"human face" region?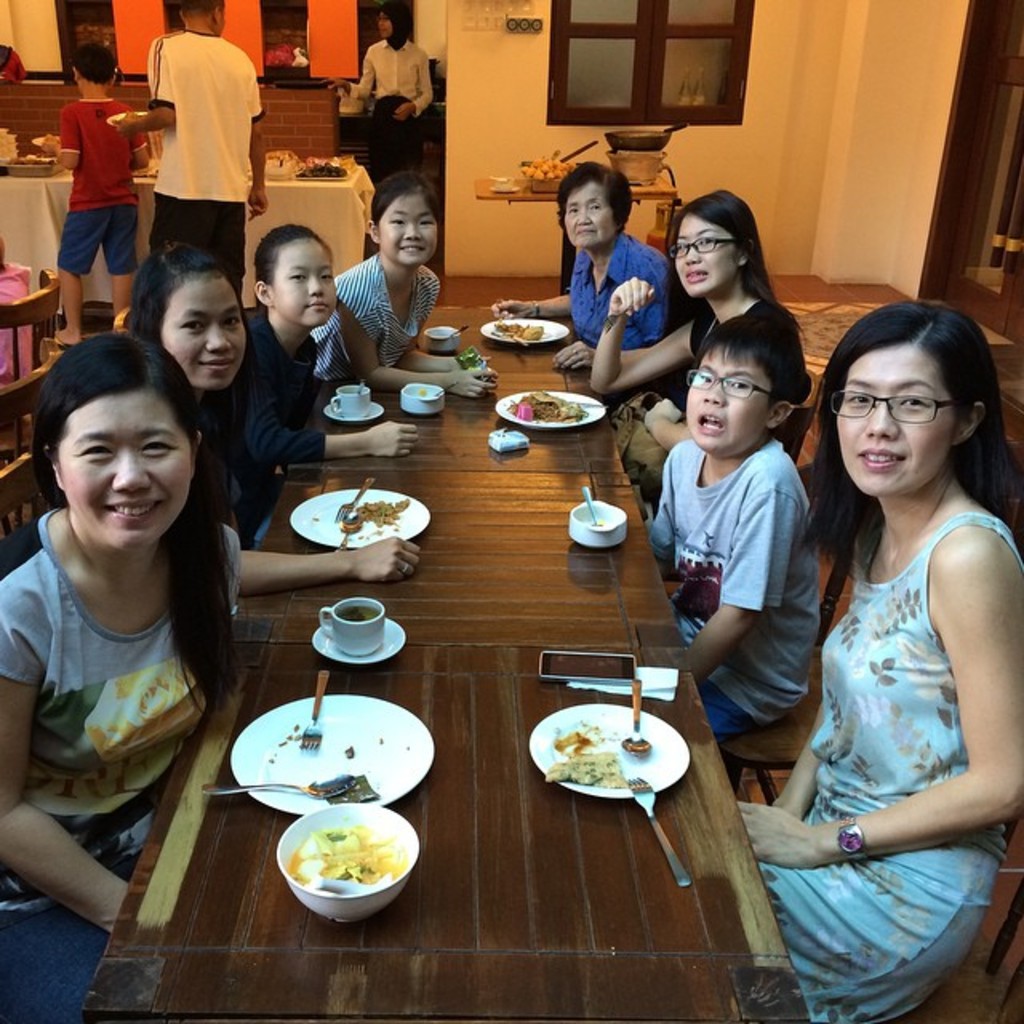
BBox(53, 390, 192, 555)
